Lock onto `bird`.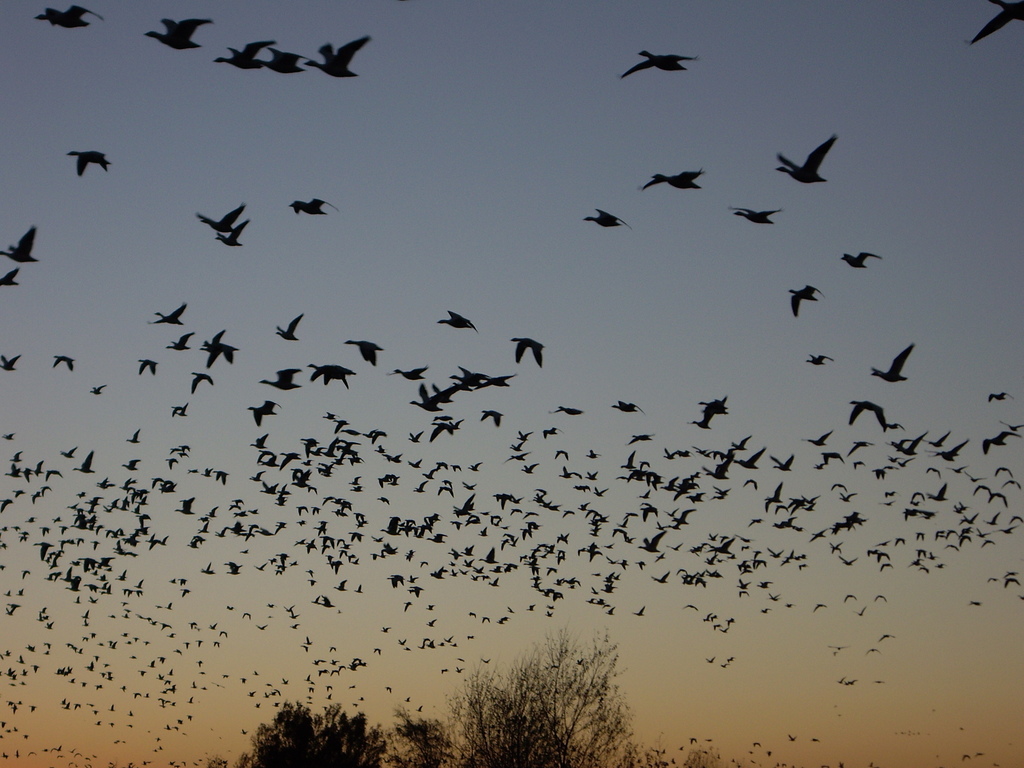
Locked: left=575, top=486, right=591, bottom=492.
